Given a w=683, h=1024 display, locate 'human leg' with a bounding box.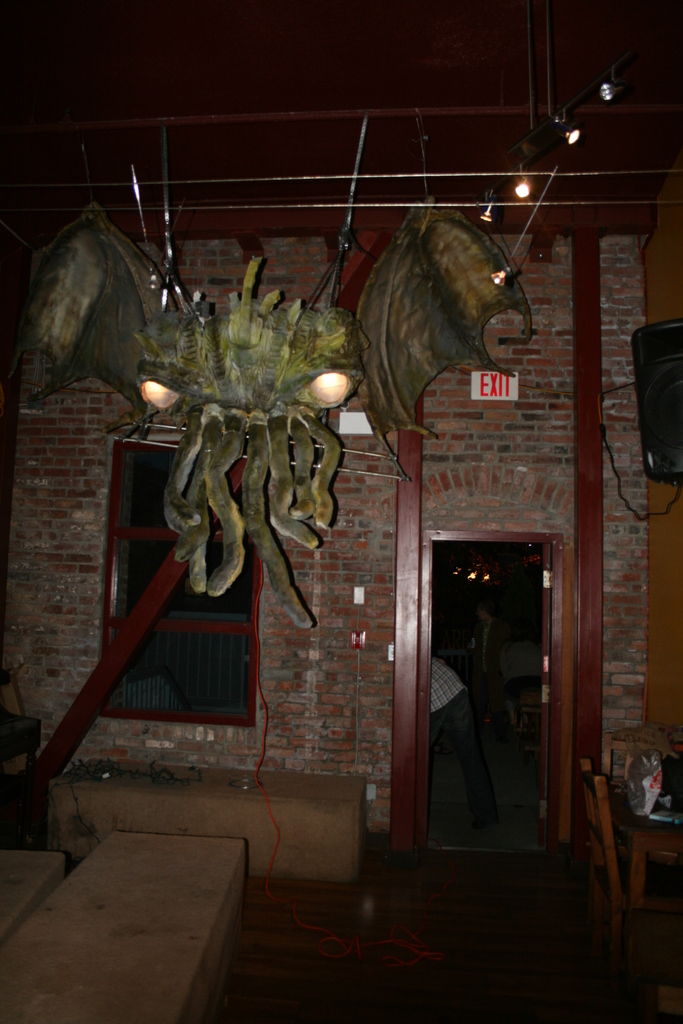
Located: l=448, t=685, r=492, b=834.
